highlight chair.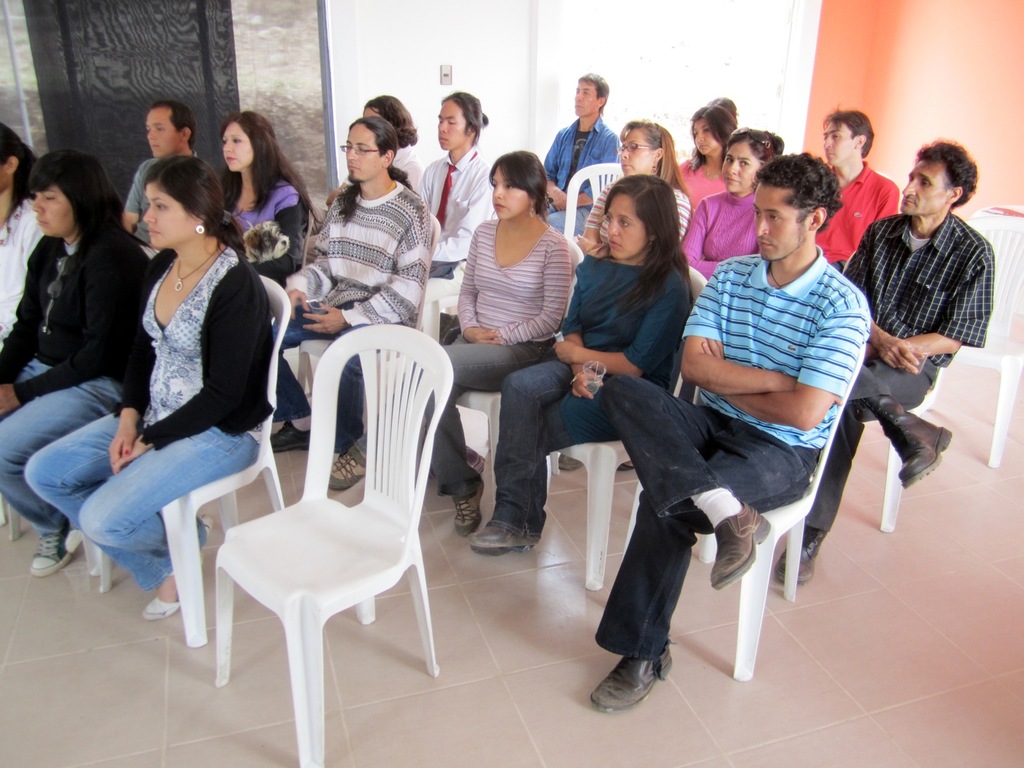
Highlighted region: <bbox>963, 214, 1023, 466</bbox>.
